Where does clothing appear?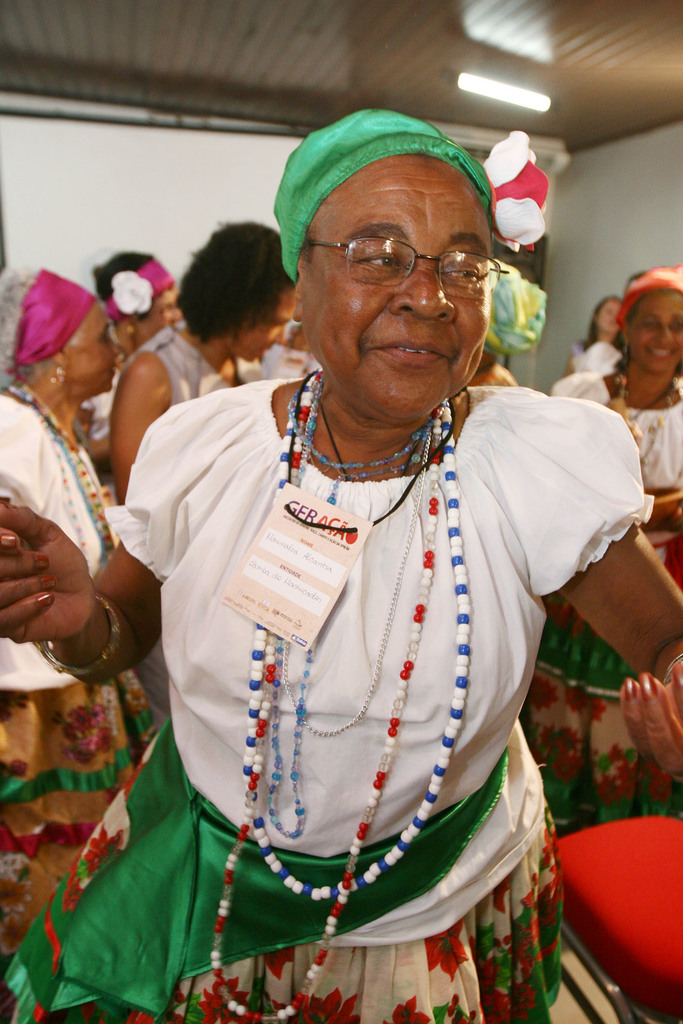
Appears at [left=521, top=371, right=682, bottom=844].
